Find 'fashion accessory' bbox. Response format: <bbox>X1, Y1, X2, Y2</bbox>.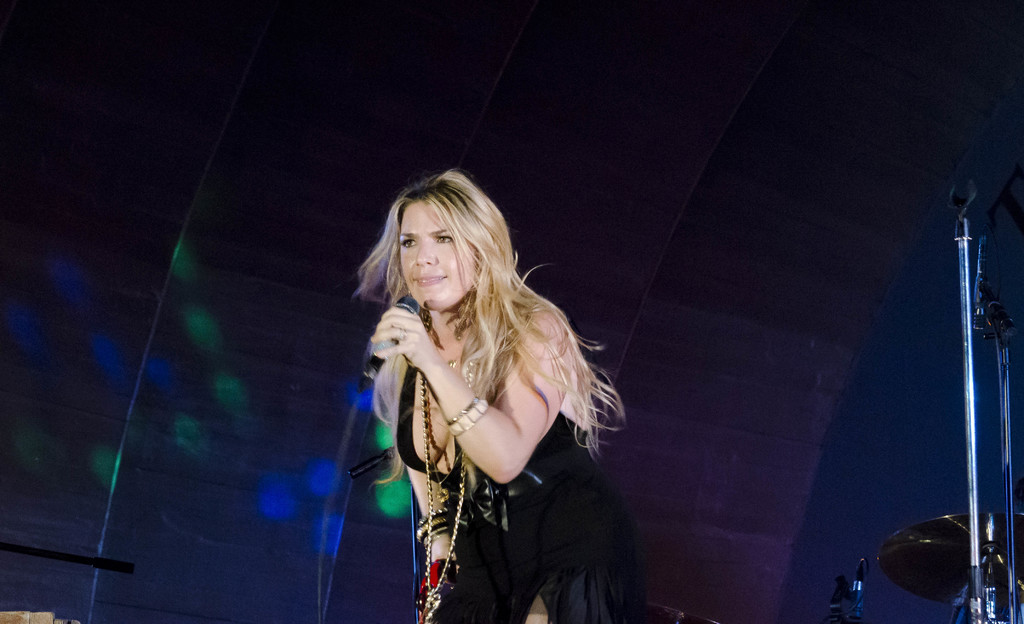
<bbox>444, 350, 464, 369</bbox>.
